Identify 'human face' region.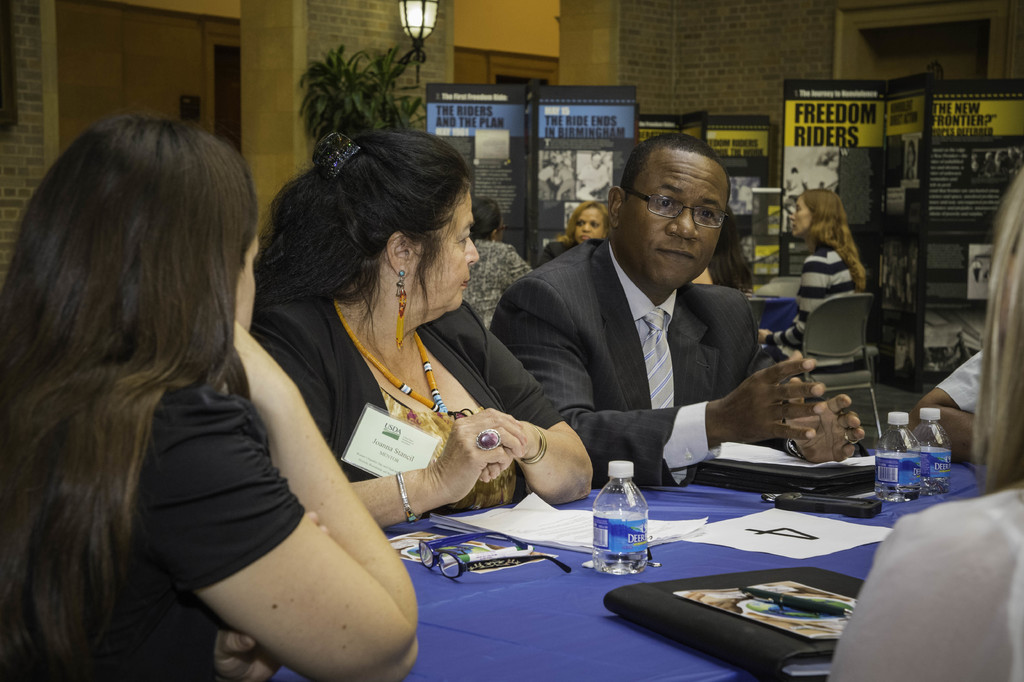
Region: (232, 228, 256, 337).
